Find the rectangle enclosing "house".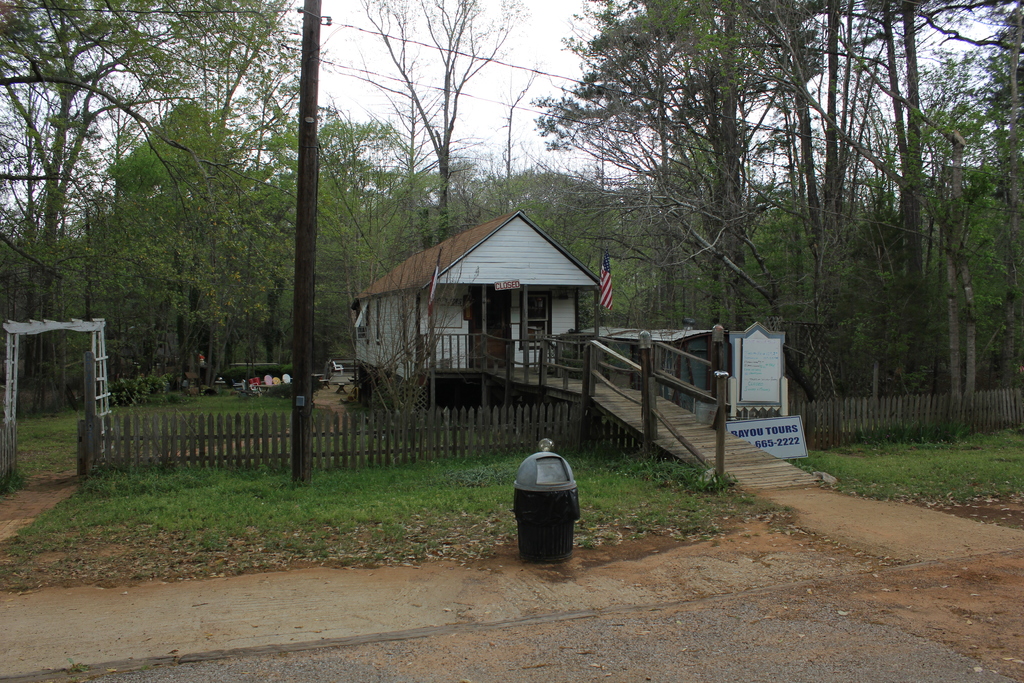
x1=349 y1=210 x2=602 y2=388.
